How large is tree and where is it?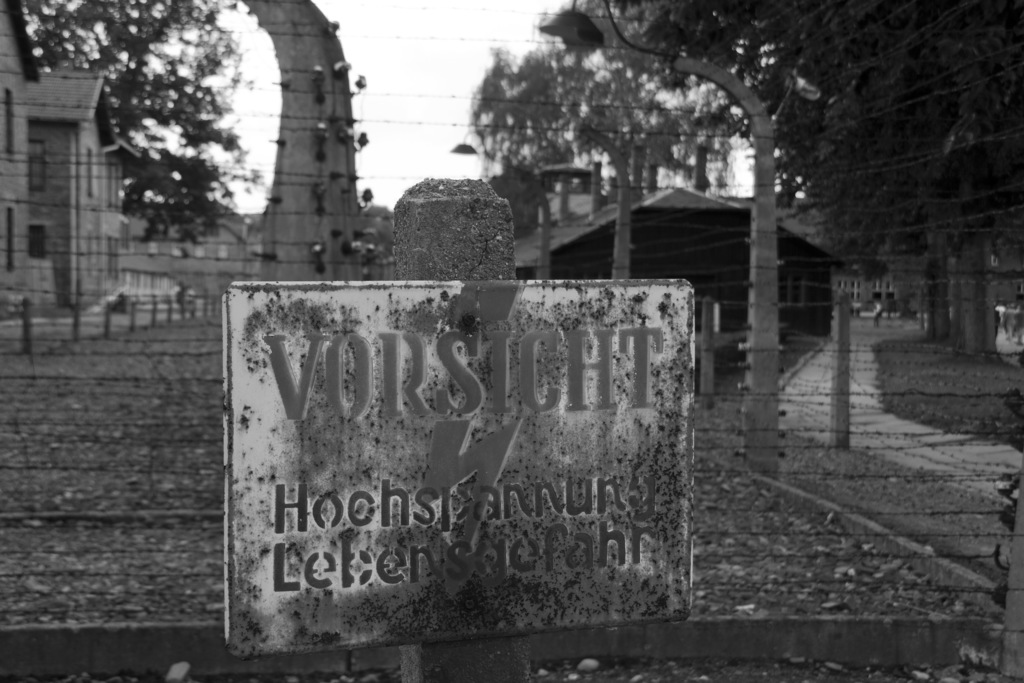
Bounding box: locate(458, 36, 607, 221).
